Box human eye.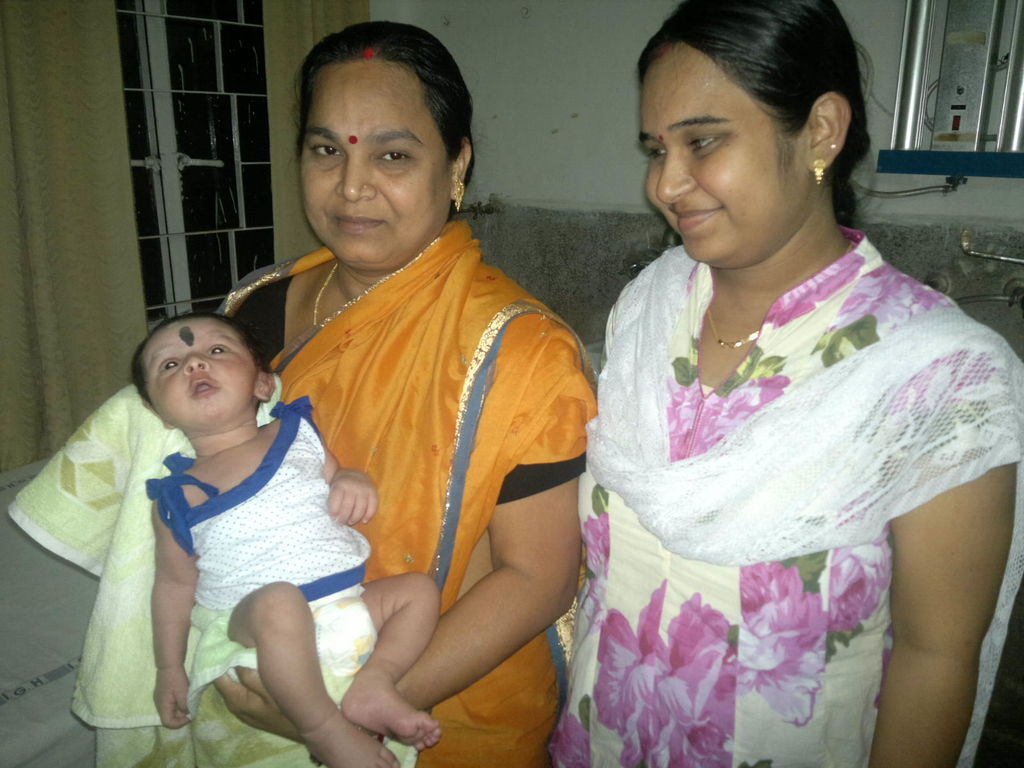
box=[311, 139, 344, 161].
